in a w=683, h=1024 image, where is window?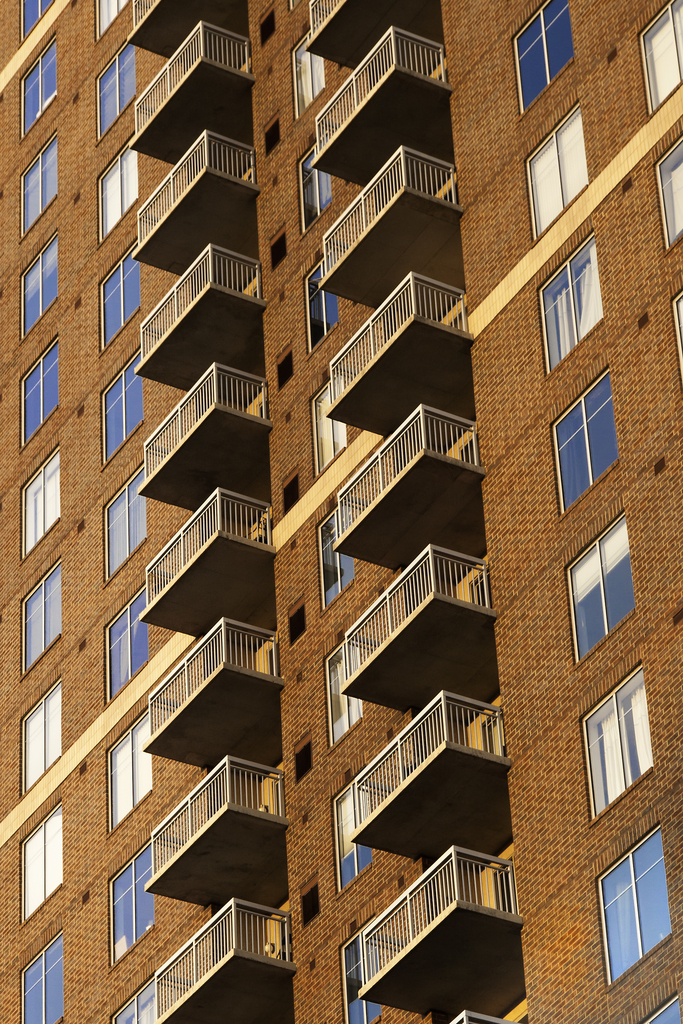
bbox=[635, 0, 679, 114].
